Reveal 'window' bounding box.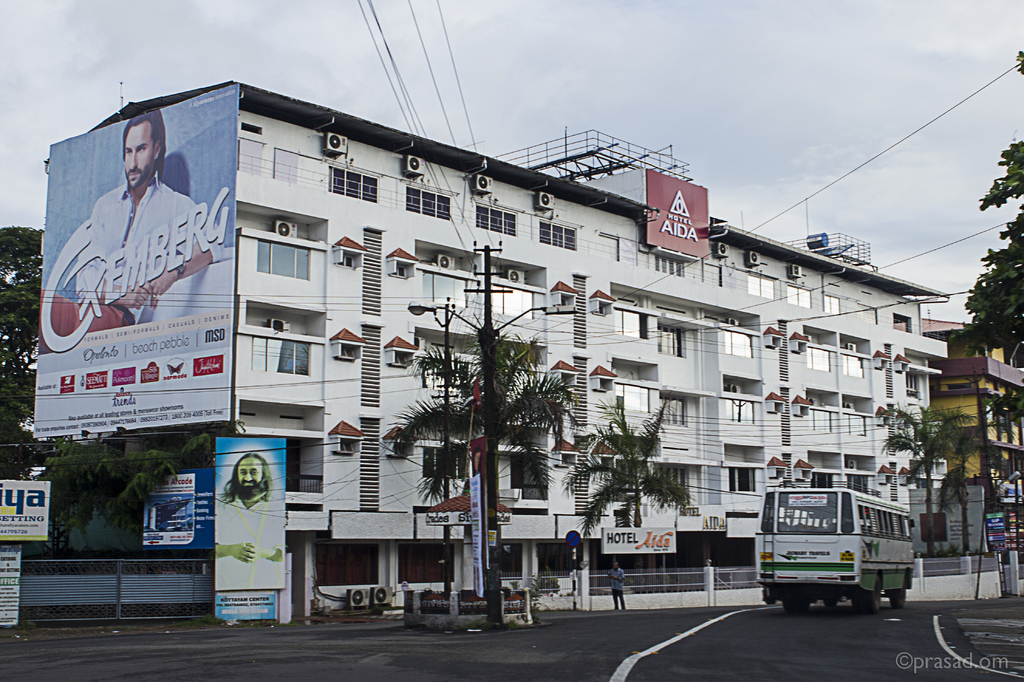
Revealed: bbox=(538, 220, 579, 254).
